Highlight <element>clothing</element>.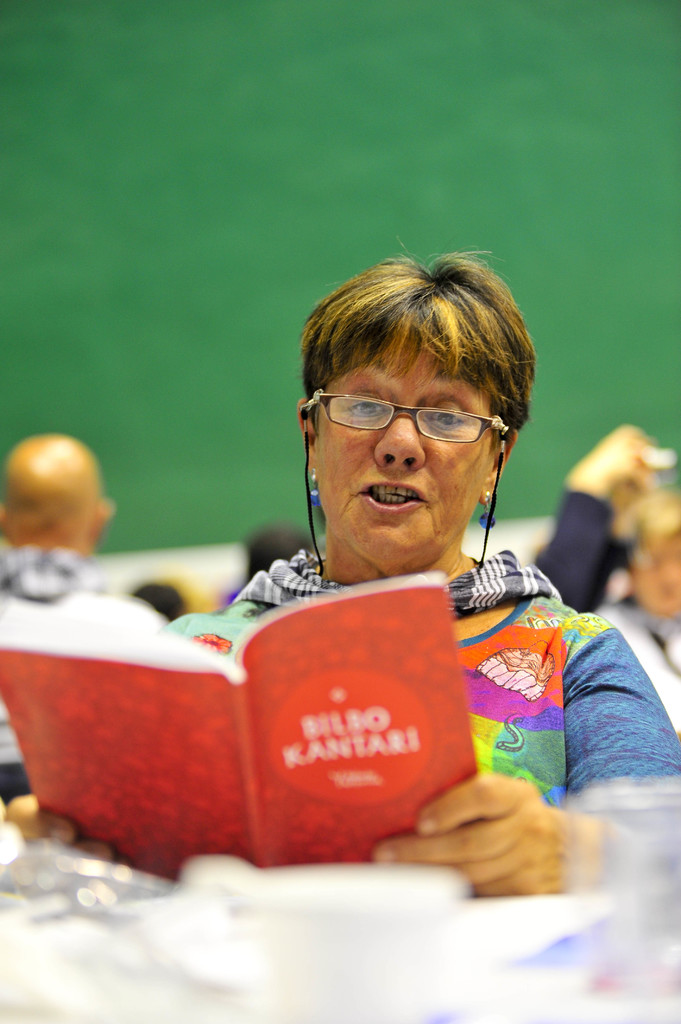
Highlighted region: l=519, t=471, r=680, b=733.
